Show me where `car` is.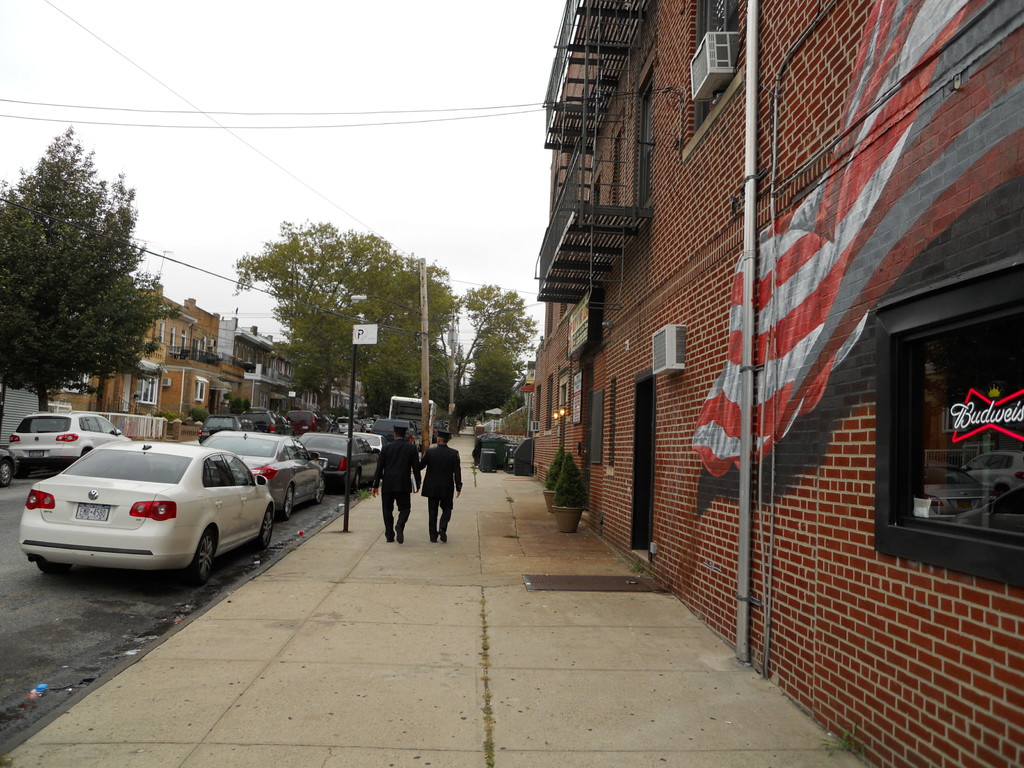
`car` is at x1=11, y1=431, x2=285, y2=591.
